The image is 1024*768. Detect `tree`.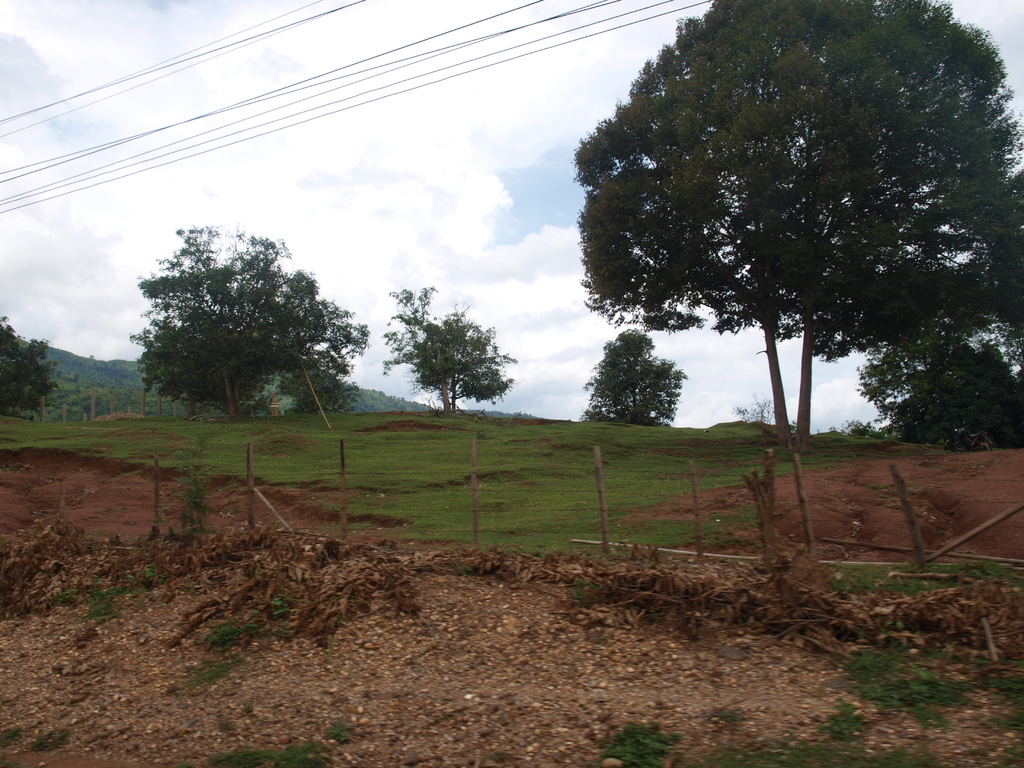
Detection: (375,284,508,409).
